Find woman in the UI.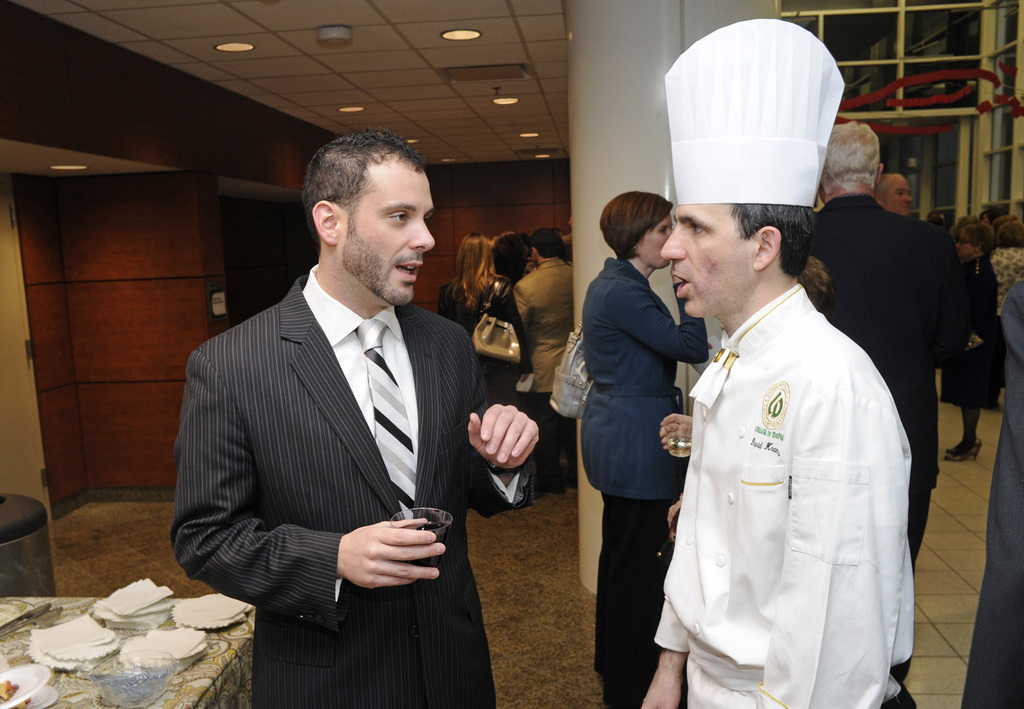
UI element at left=940, top=220, right=1002, bottom=462.
